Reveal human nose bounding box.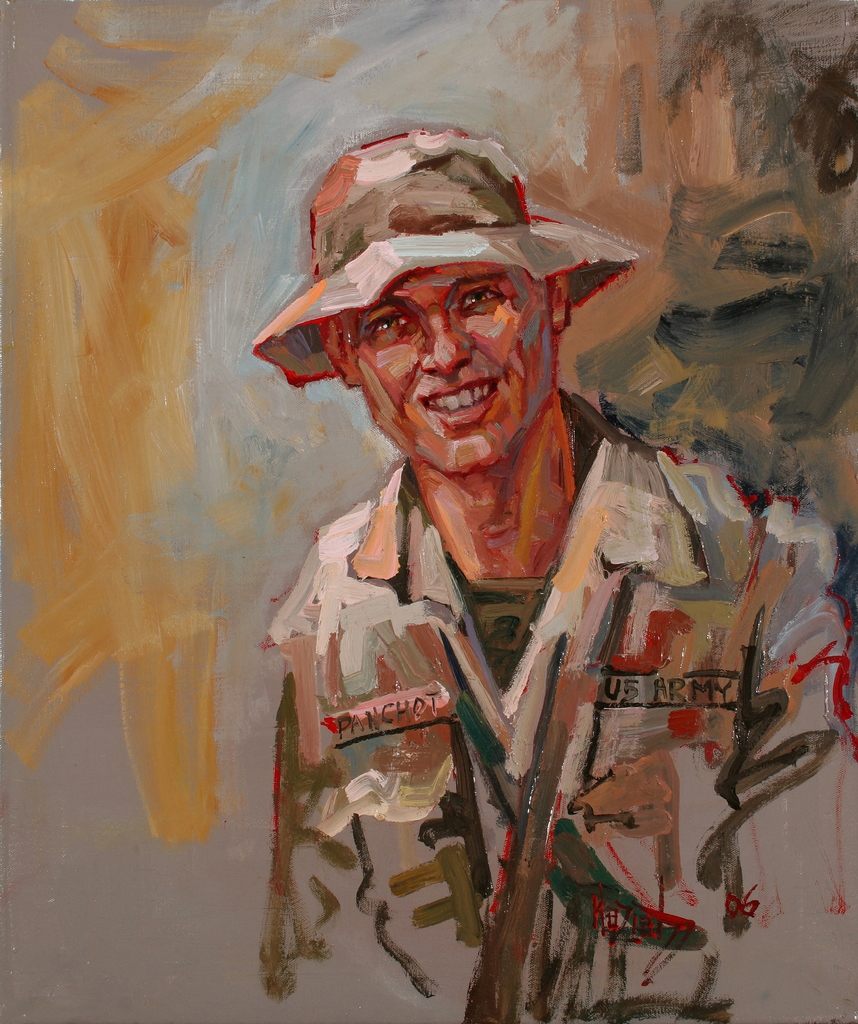
Revealed: <bbox>423, 307, 475, 381</bbox>.
